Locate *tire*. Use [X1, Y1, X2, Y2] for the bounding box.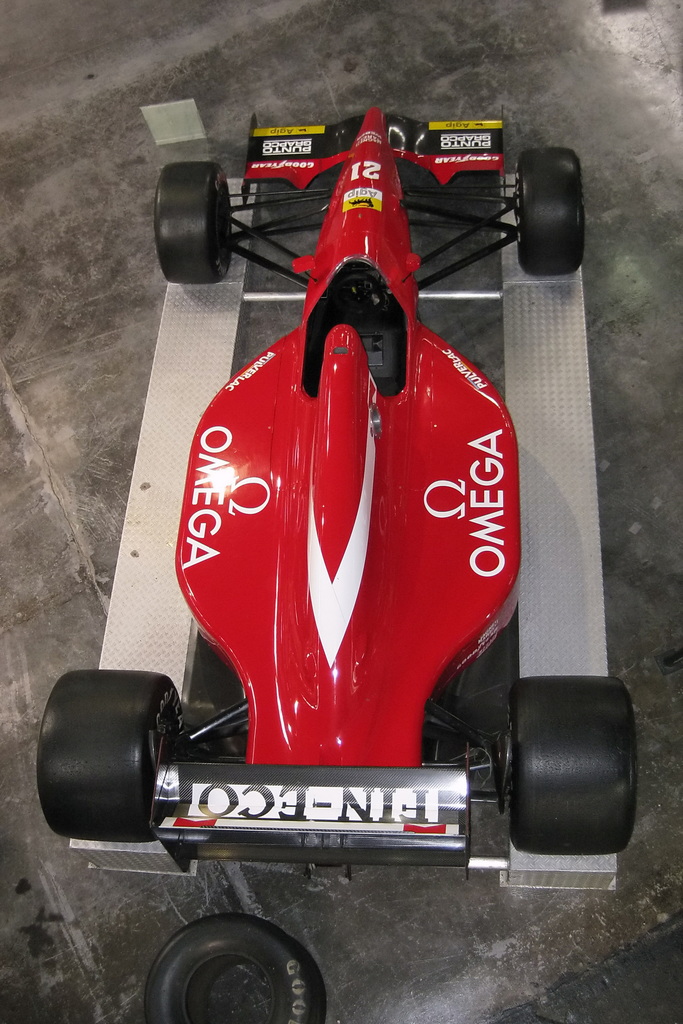
[147, 915, 331, 1023].
